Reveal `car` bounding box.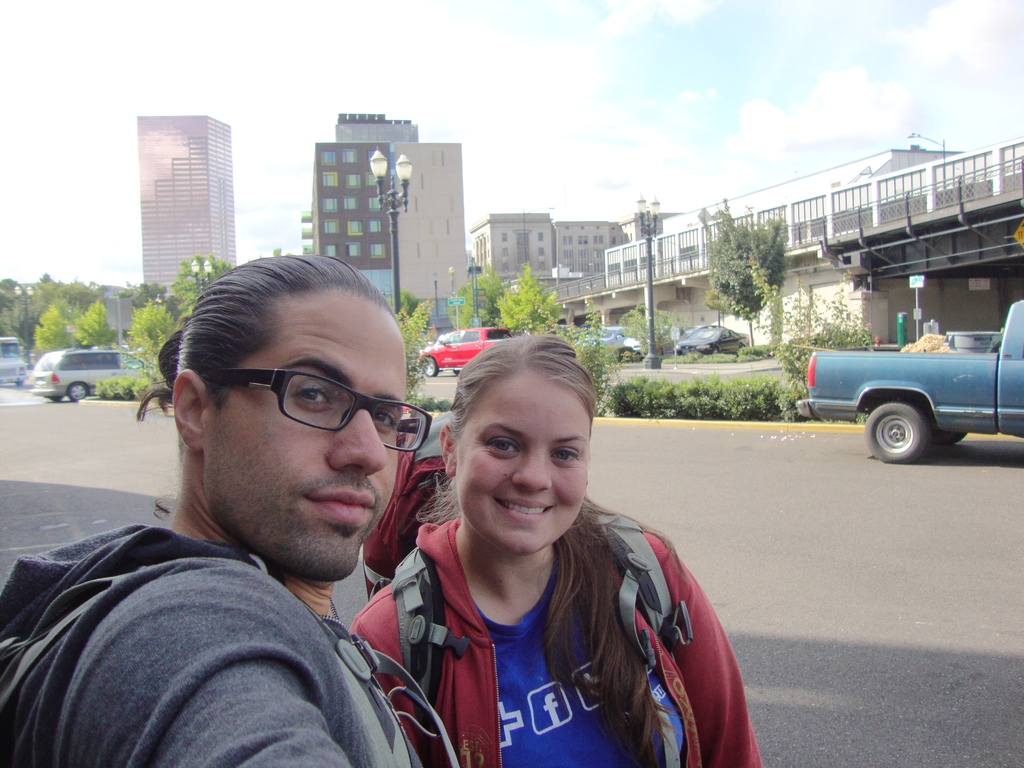
Revealed: 415/326/515/378.
